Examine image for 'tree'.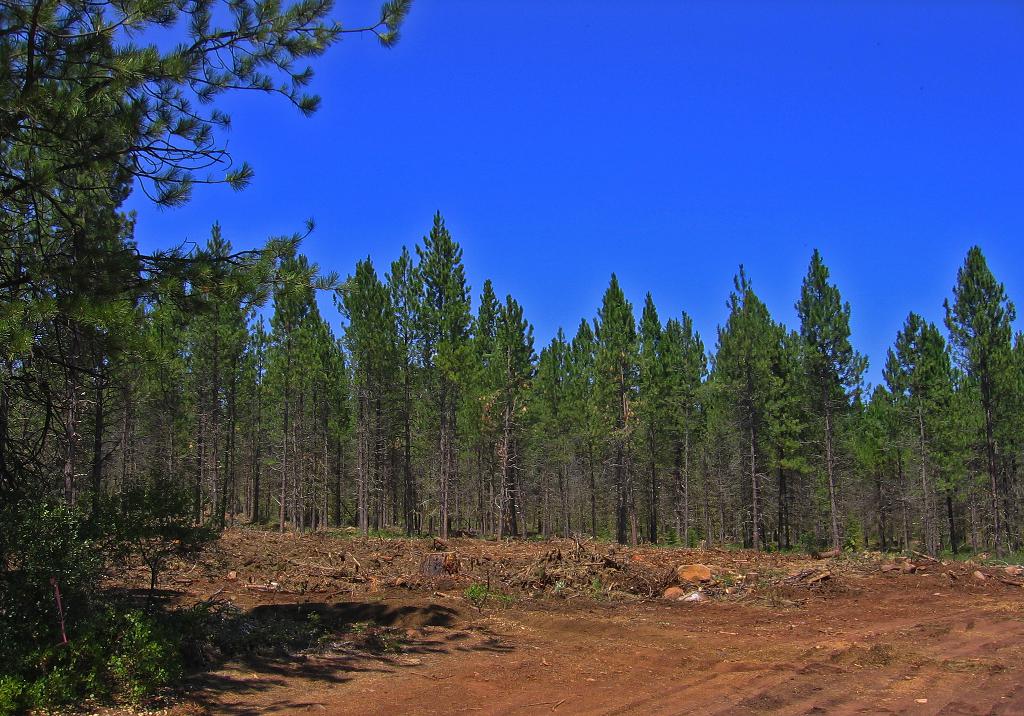
Examination result: pyautogui.locateOnScreen(637, 299, 669, 540).
